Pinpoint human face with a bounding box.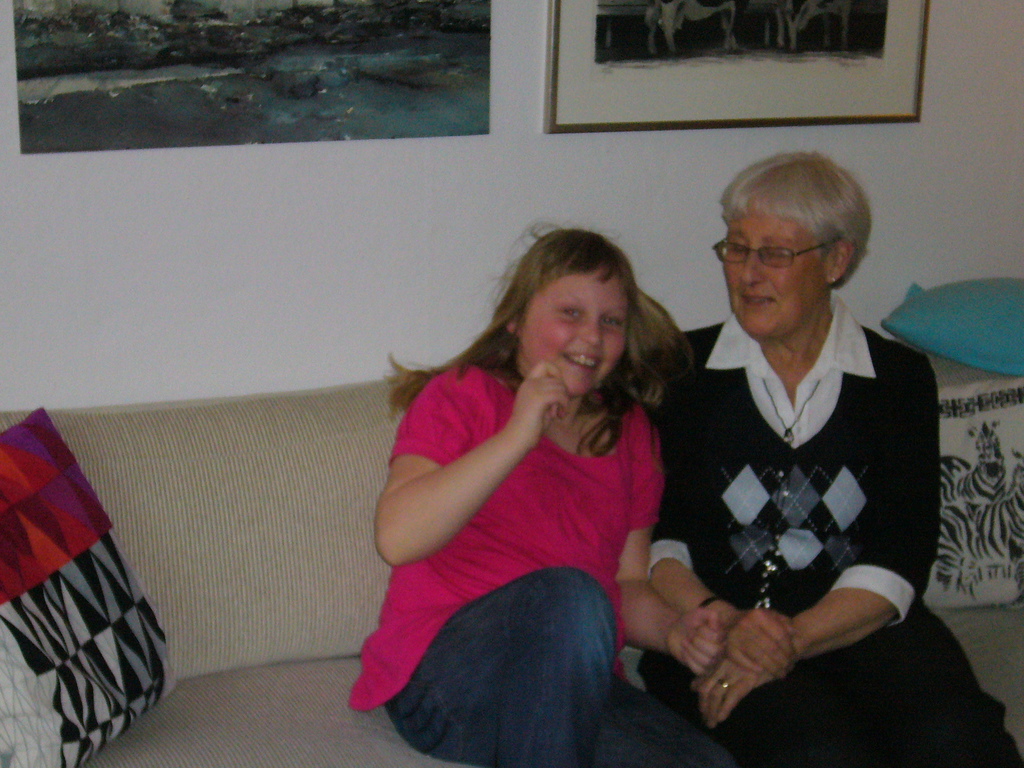
[725, 214, 827, 340].
